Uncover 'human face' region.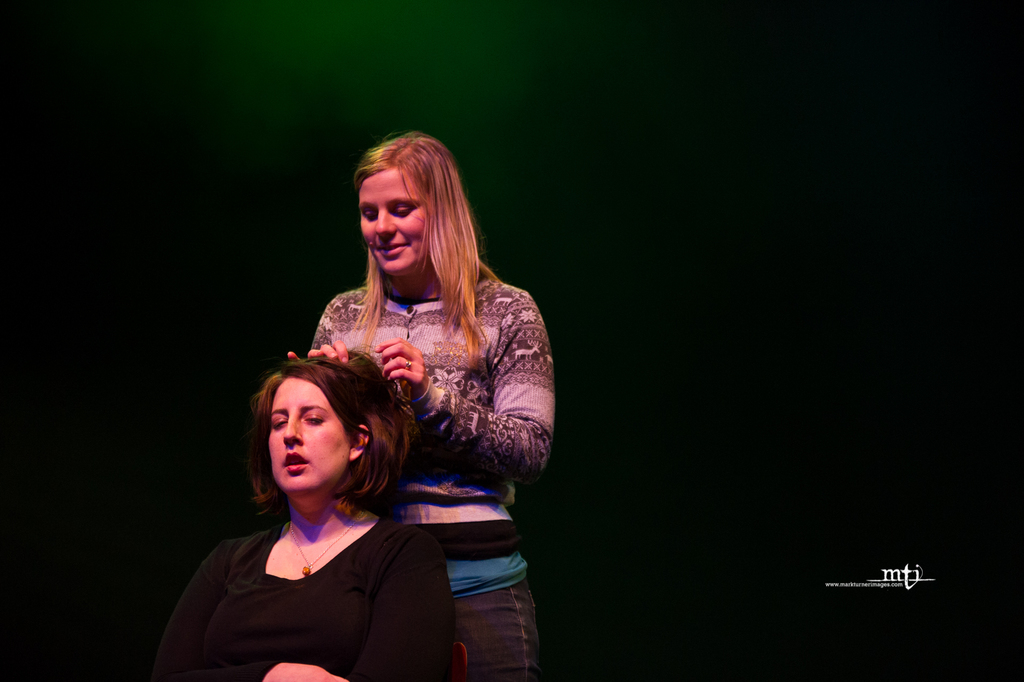
Uncovered: box=[268, 376, 348, 491].
